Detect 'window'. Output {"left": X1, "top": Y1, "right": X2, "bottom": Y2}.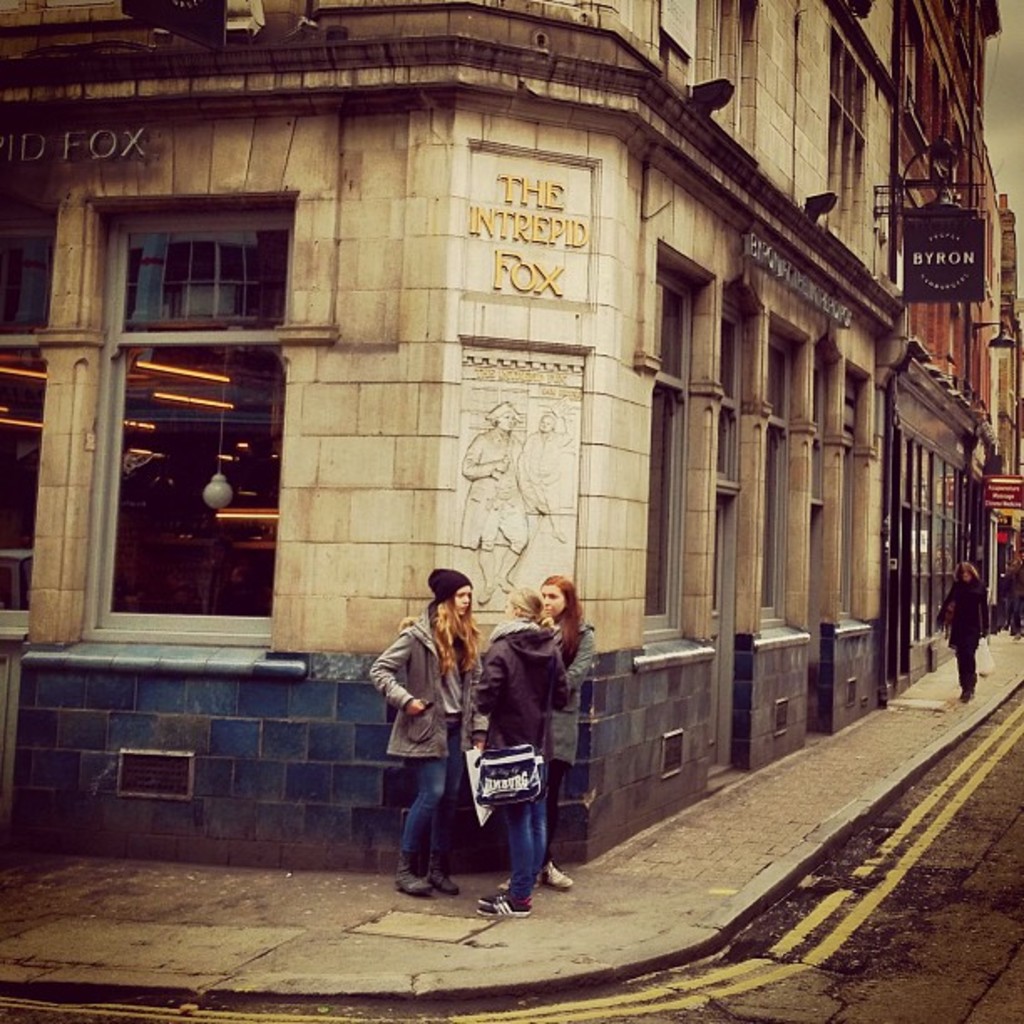
{"left": 698, "top": 0, "right": 755, "bottom": 149}.
